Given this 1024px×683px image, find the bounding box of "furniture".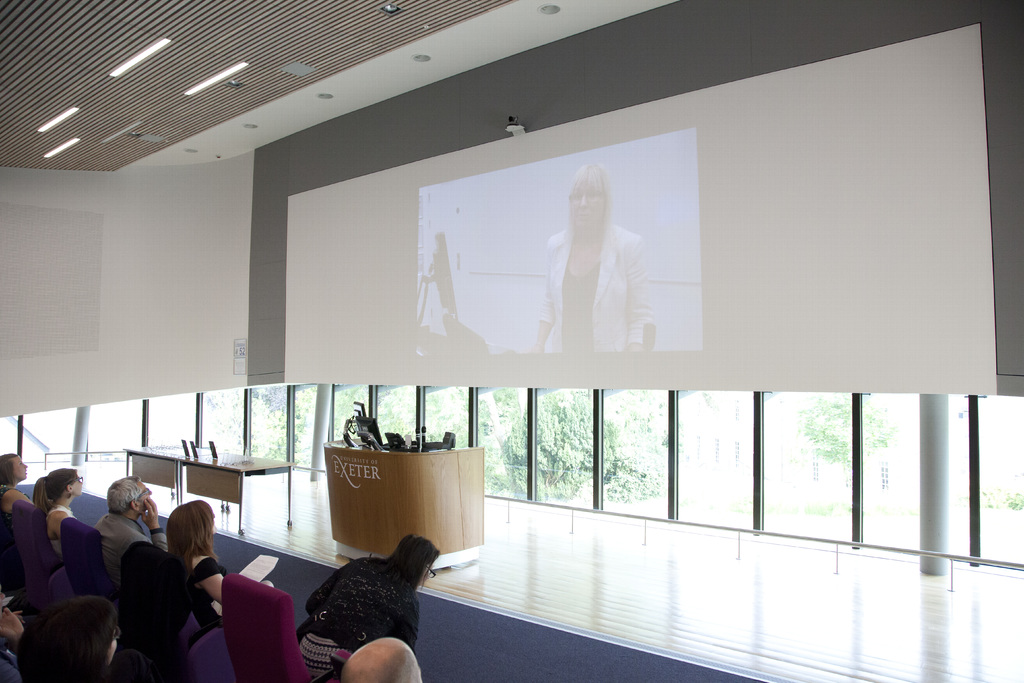
62 516 120 618.
